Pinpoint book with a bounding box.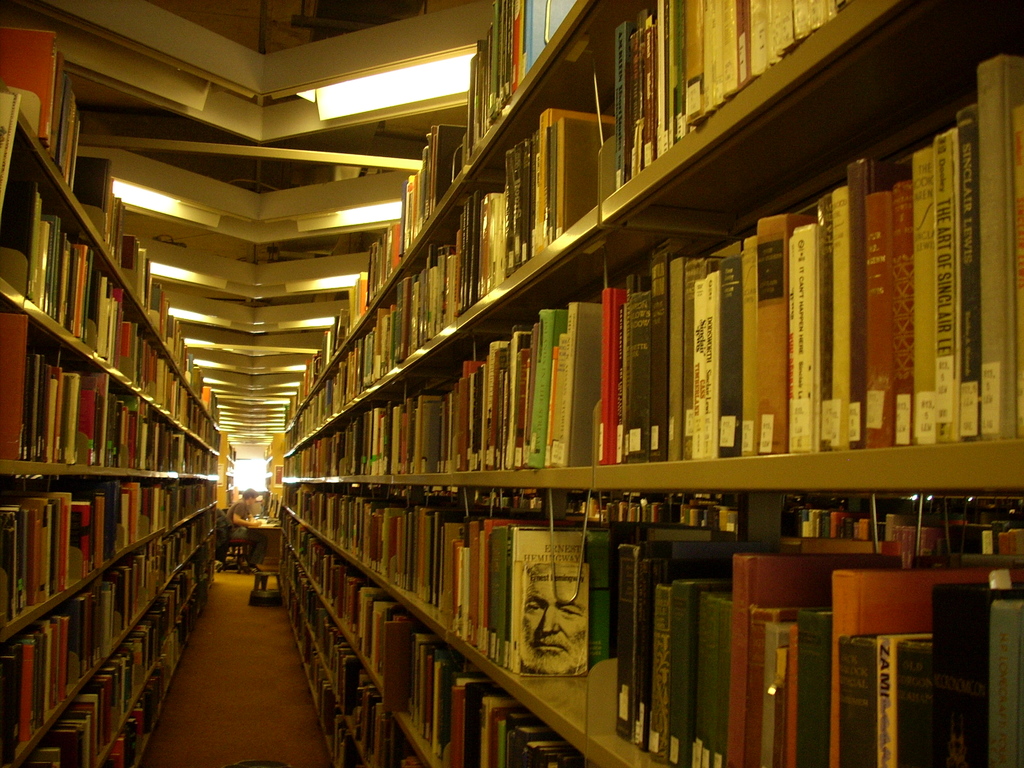
{"x1": 616, "y1": 537, "x2": 752, "y2": 744}.
